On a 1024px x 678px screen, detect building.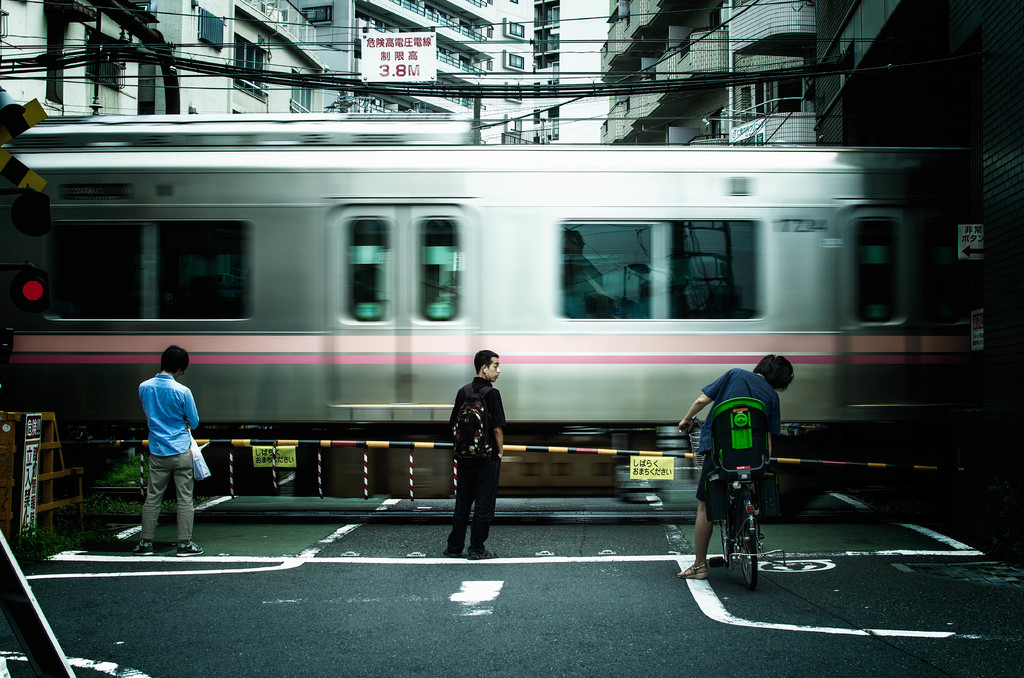
x1=819 y1=0 x2=1023 y2=526.
